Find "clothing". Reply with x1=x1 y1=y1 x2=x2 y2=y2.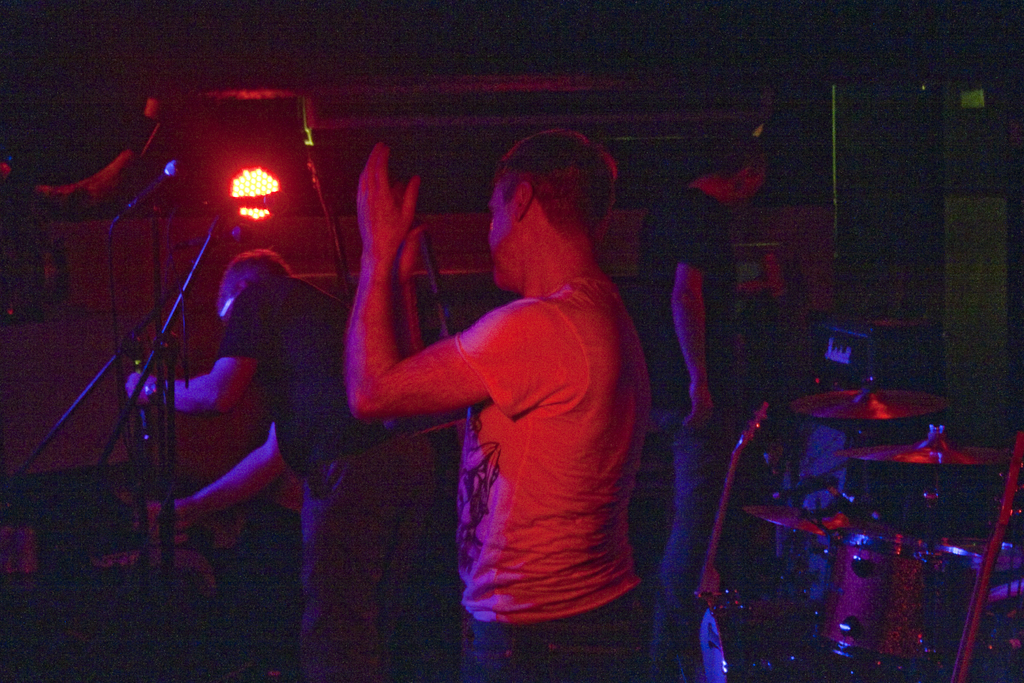
x1=382 y1=176 x2=658 y2=644.
